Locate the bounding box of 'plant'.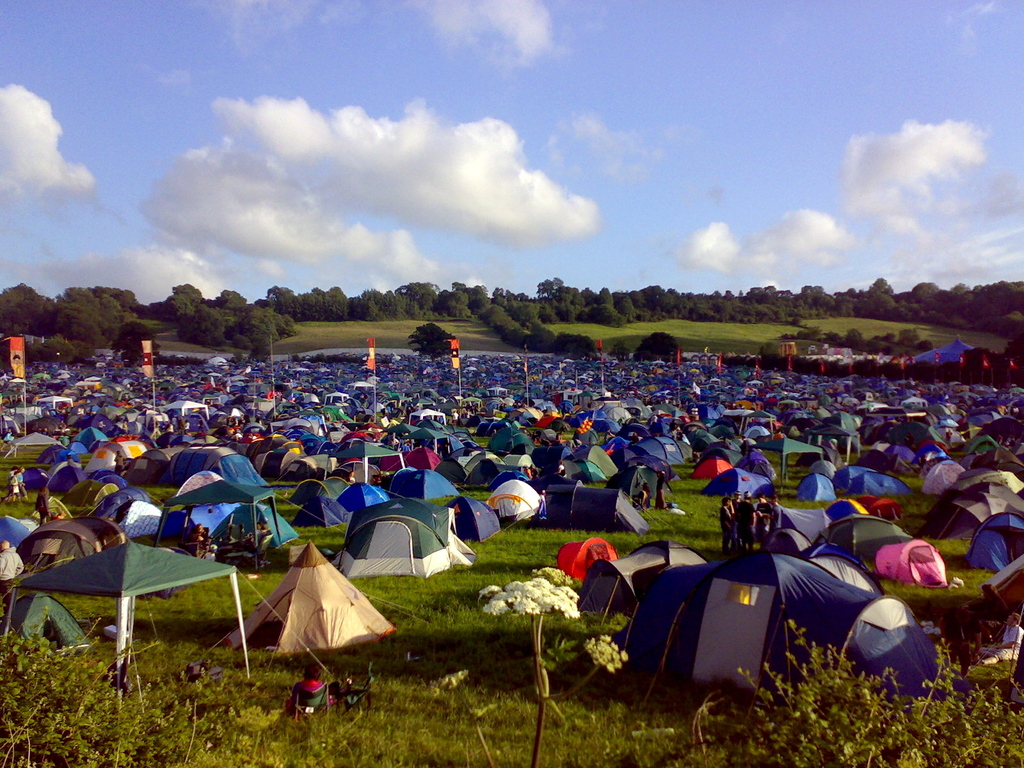
Bounding box: (841,452,860,467).
